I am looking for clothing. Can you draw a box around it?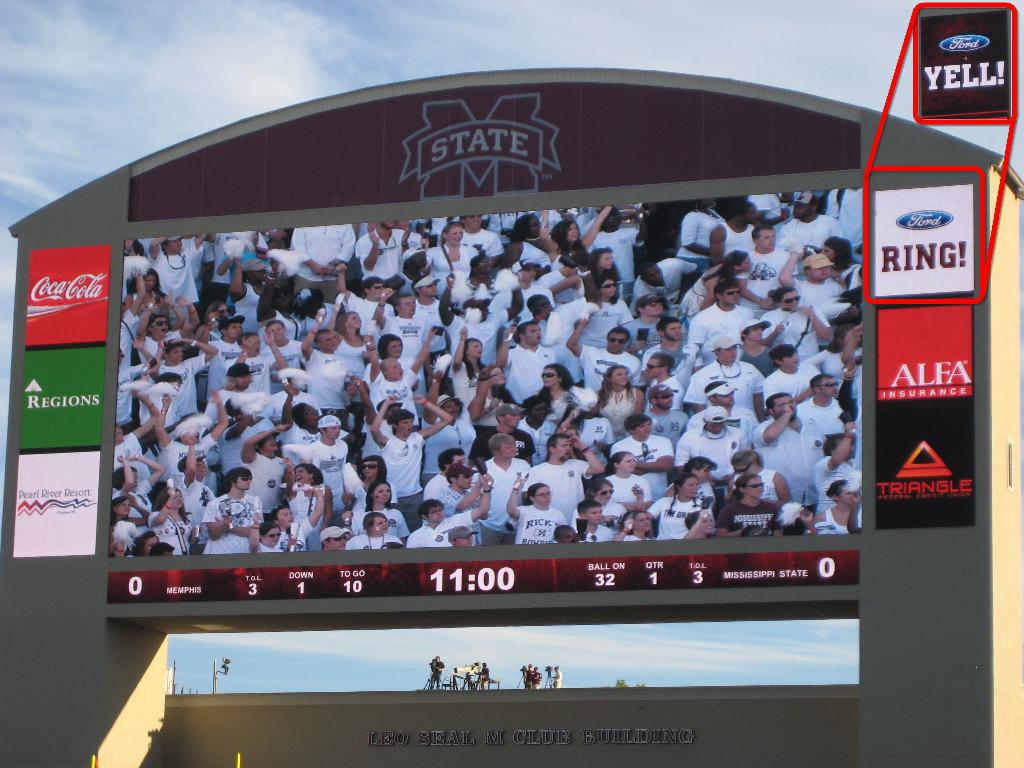
Sure, the bounding box is <box>180,477,220,534</box>.
